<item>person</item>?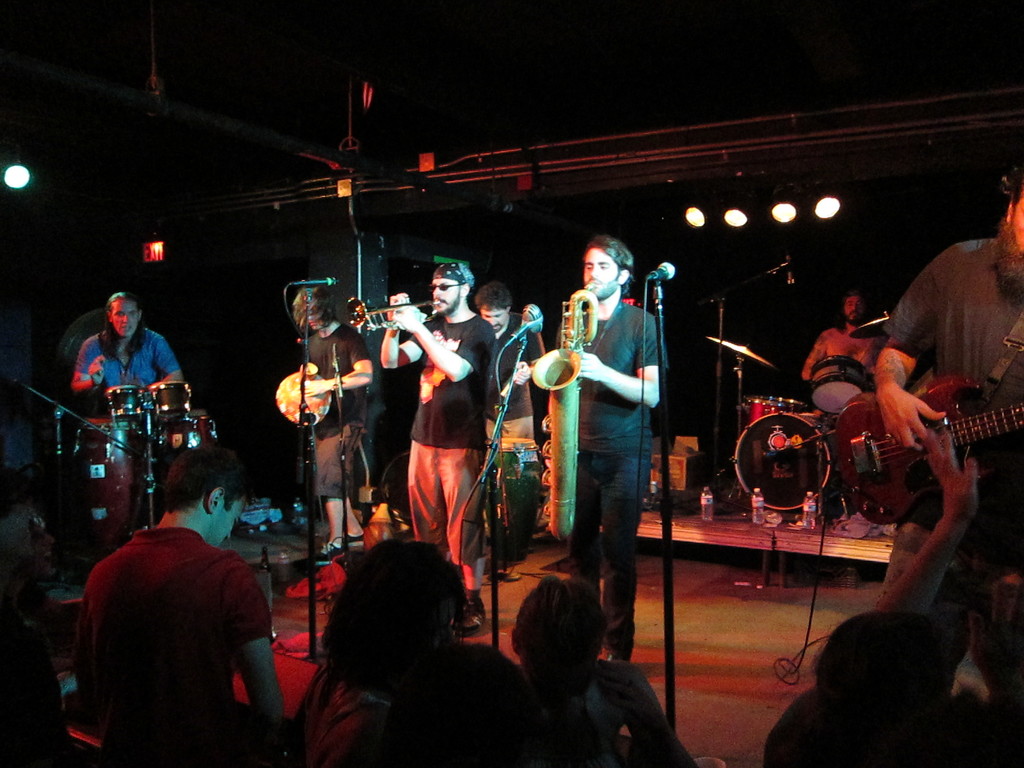
box(380, 259, 490, 630)
